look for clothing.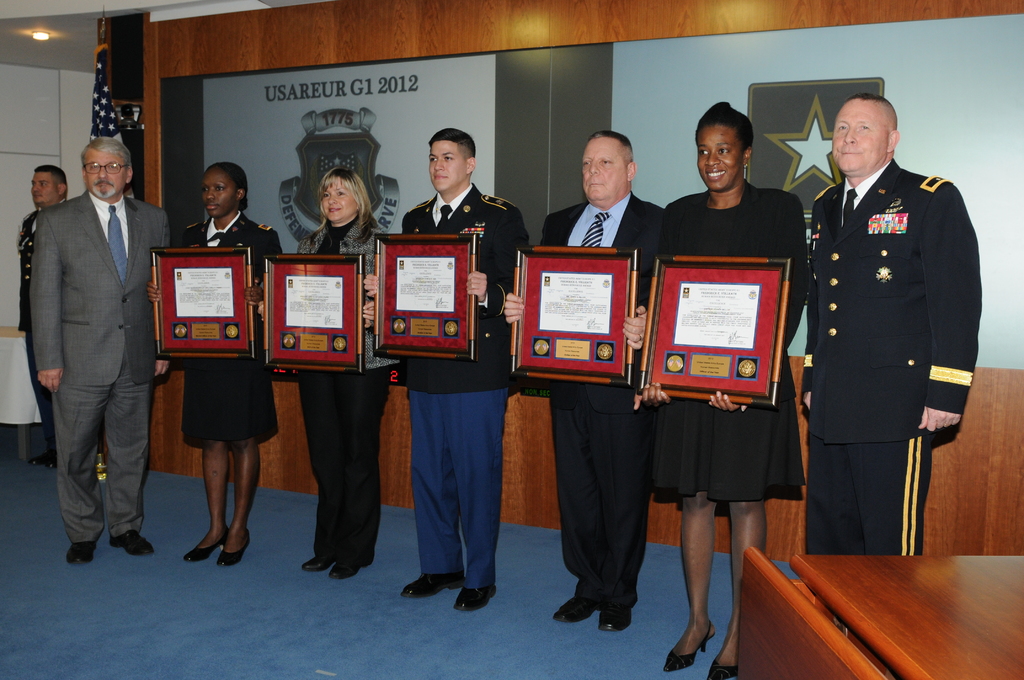
Found: 291 219 396 560.
